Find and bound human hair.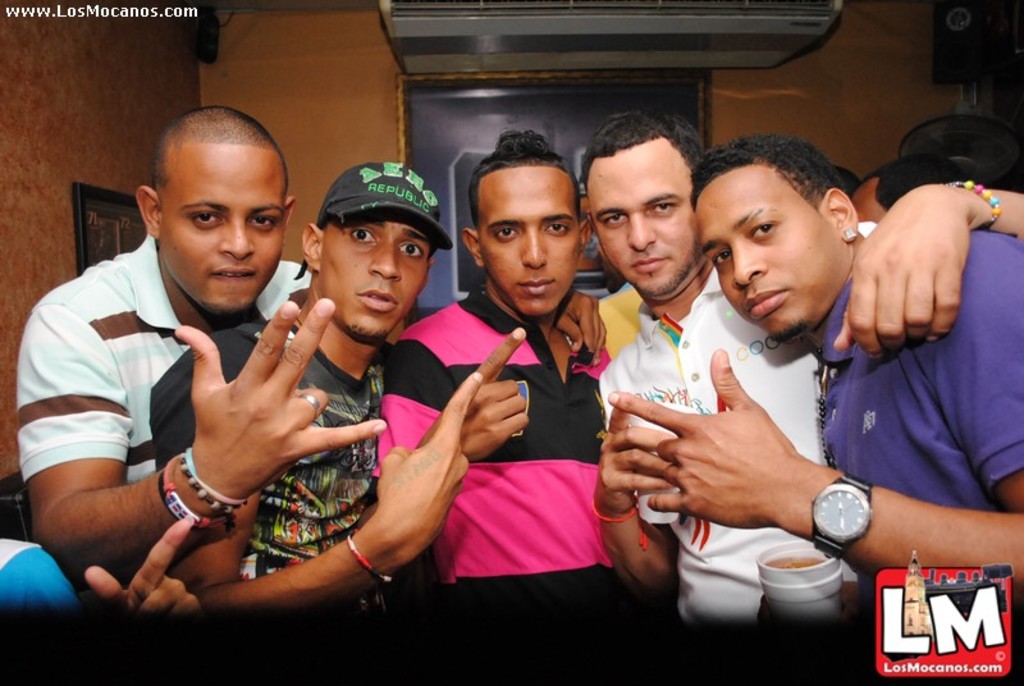
Bound: <region>854, 156, 970, 220</region>.
